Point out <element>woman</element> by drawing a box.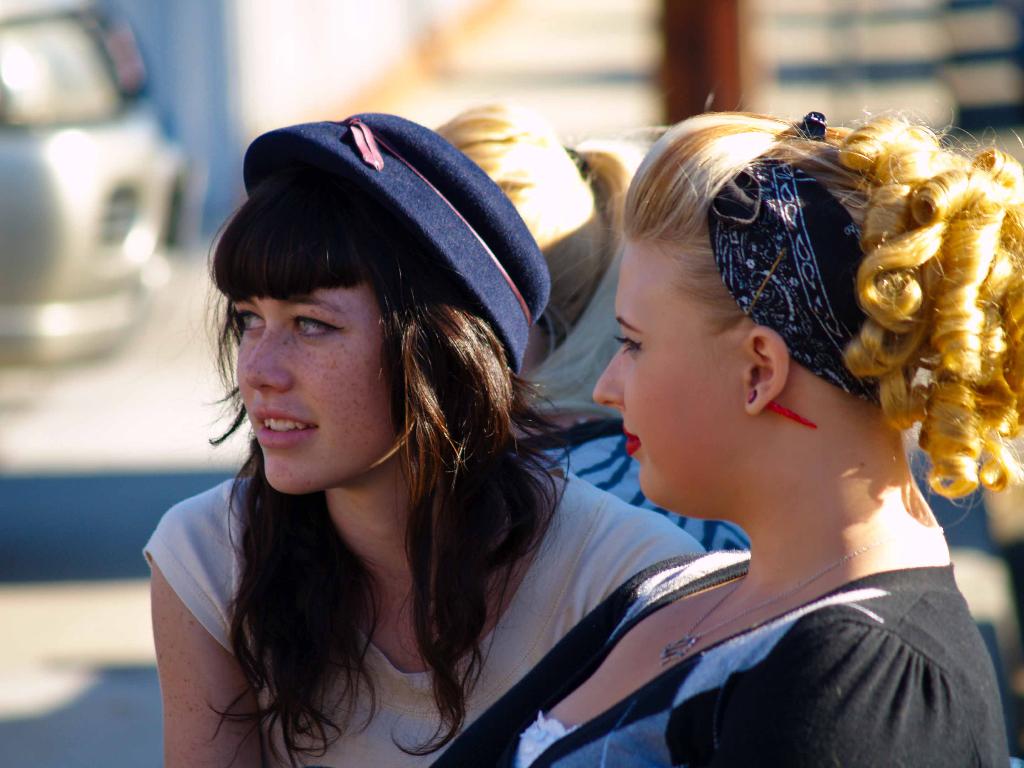
129/125/728/767.
